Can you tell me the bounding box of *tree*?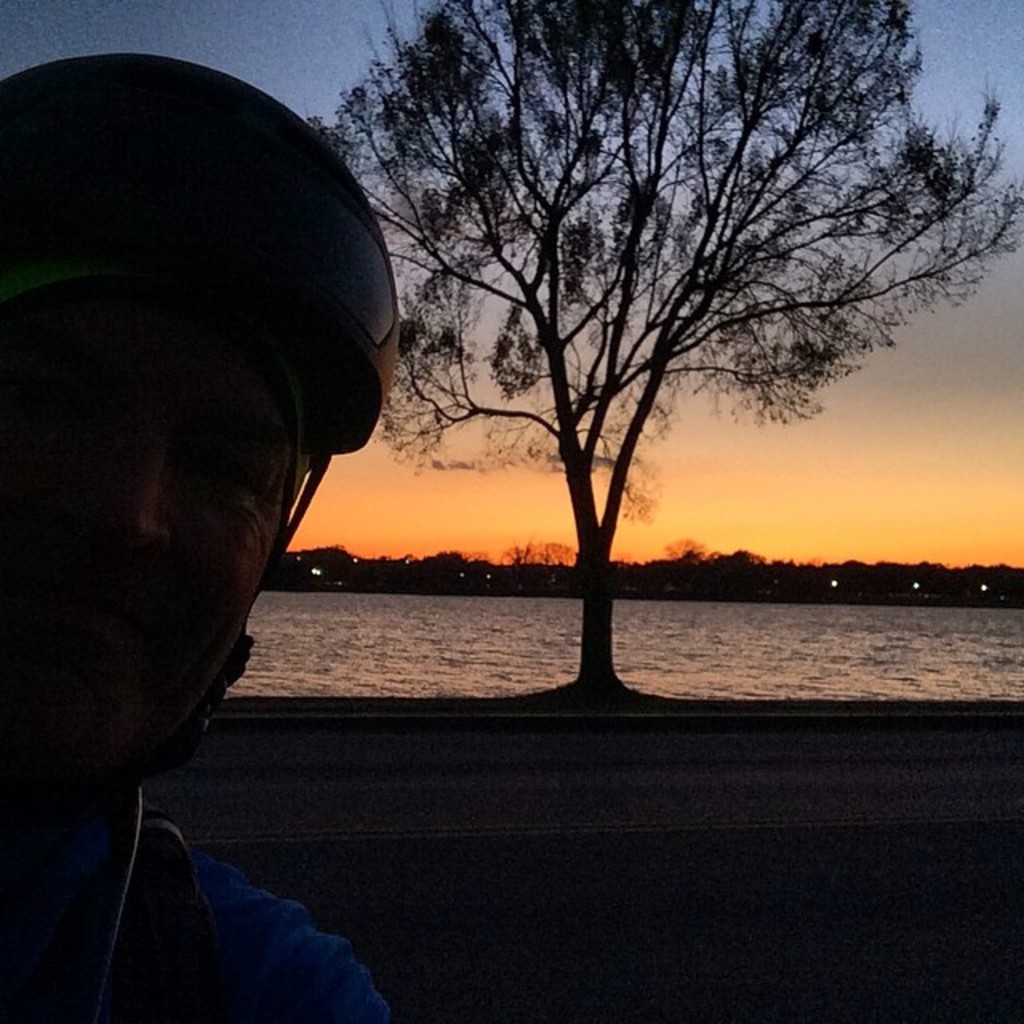
Rect(304, 0, 1022, 691).
